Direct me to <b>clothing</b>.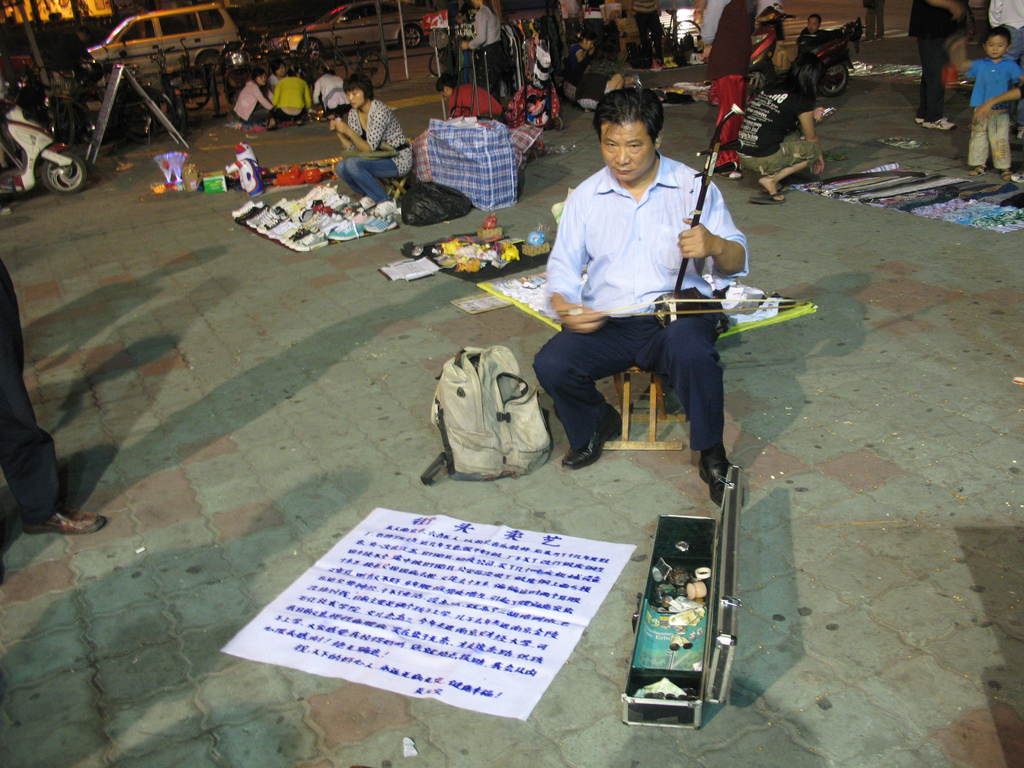
Direction: [269, 72, 314, 124].
